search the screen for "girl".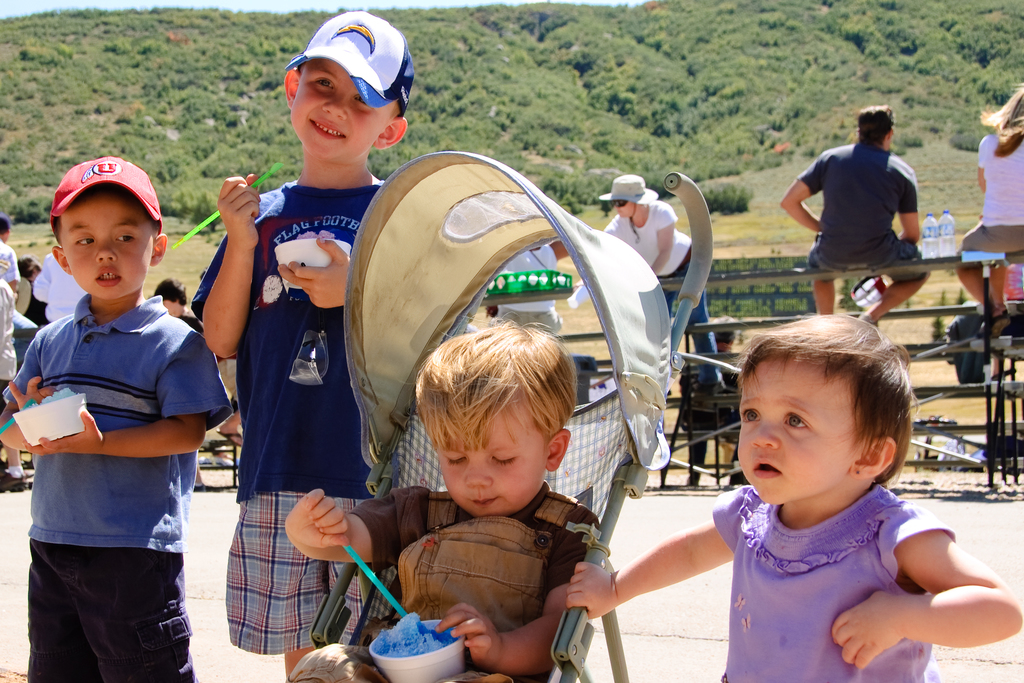
Found at (left=568, top=315, right=1023, bottom=679).
